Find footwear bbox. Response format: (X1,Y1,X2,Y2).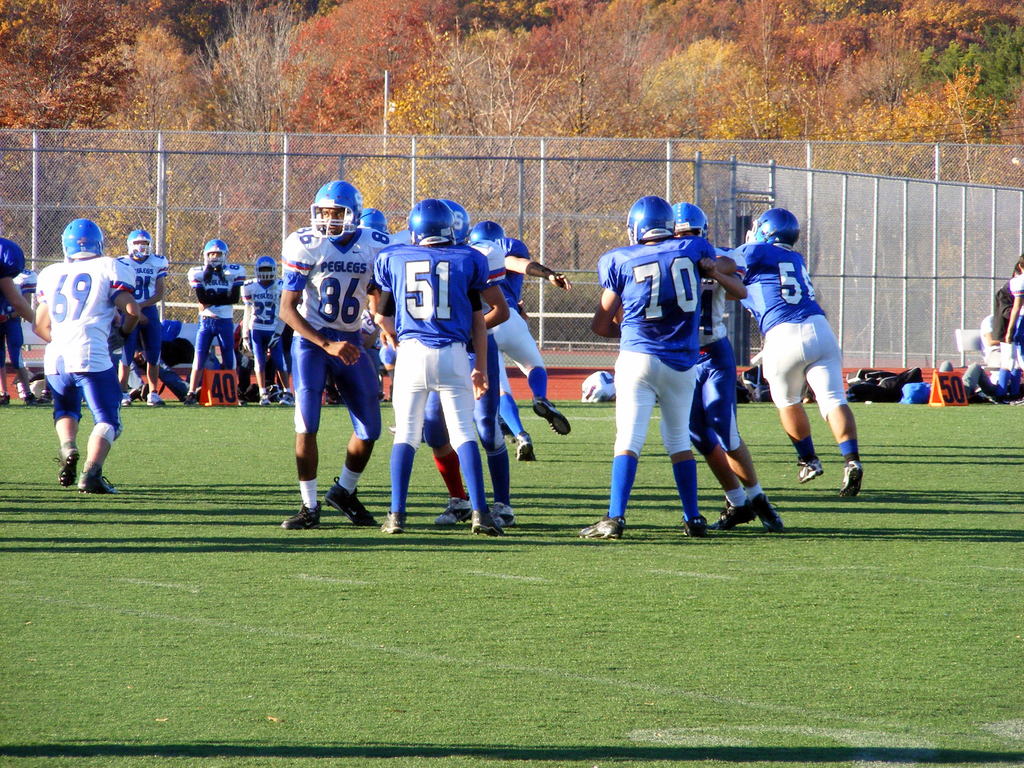
(470,508,507,538).
